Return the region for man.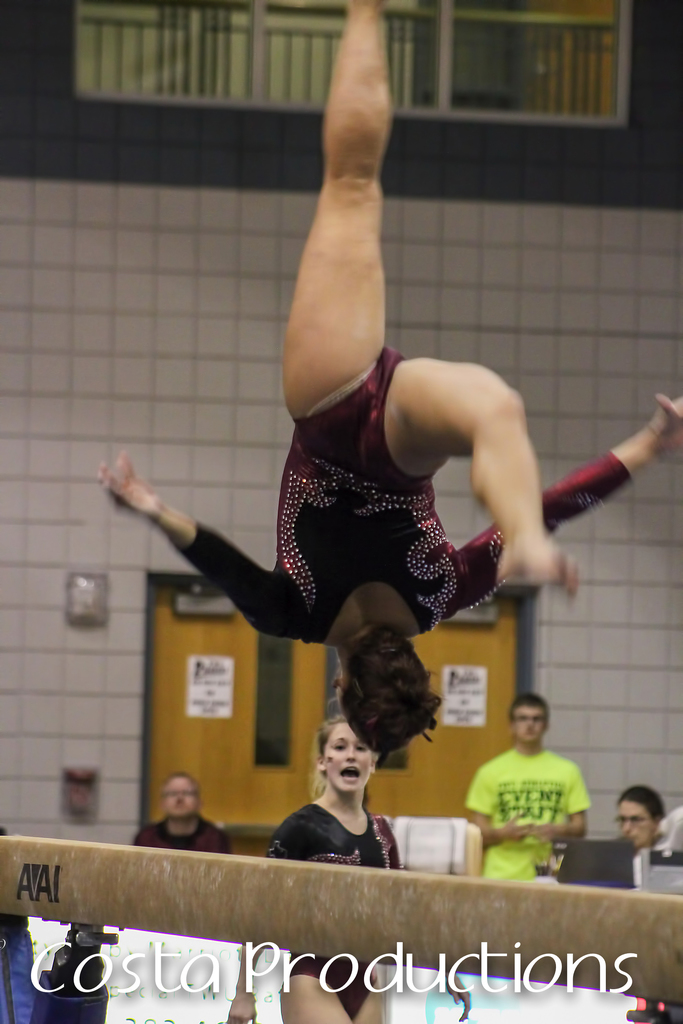
detection(461, 671, 600, 923).
